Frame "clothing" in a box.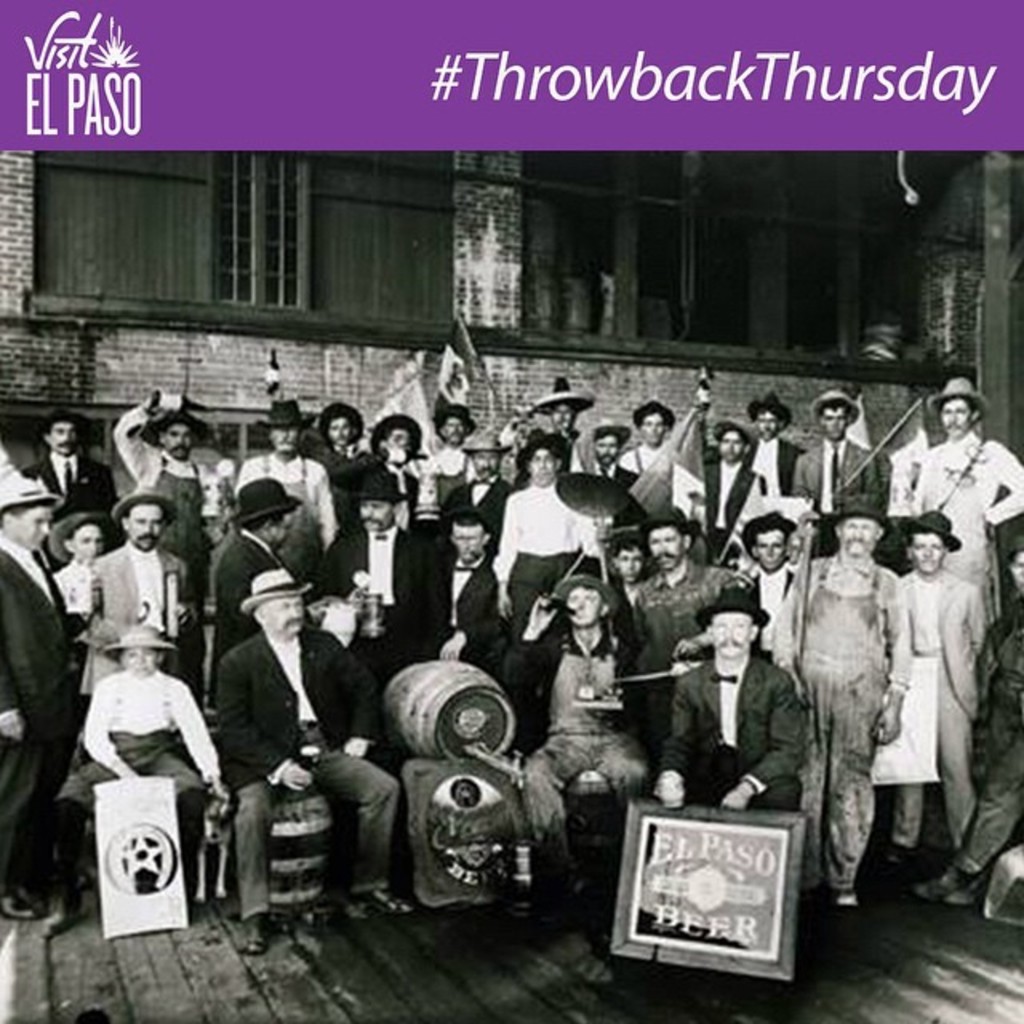
box=[955, 610, 1022, 843].
